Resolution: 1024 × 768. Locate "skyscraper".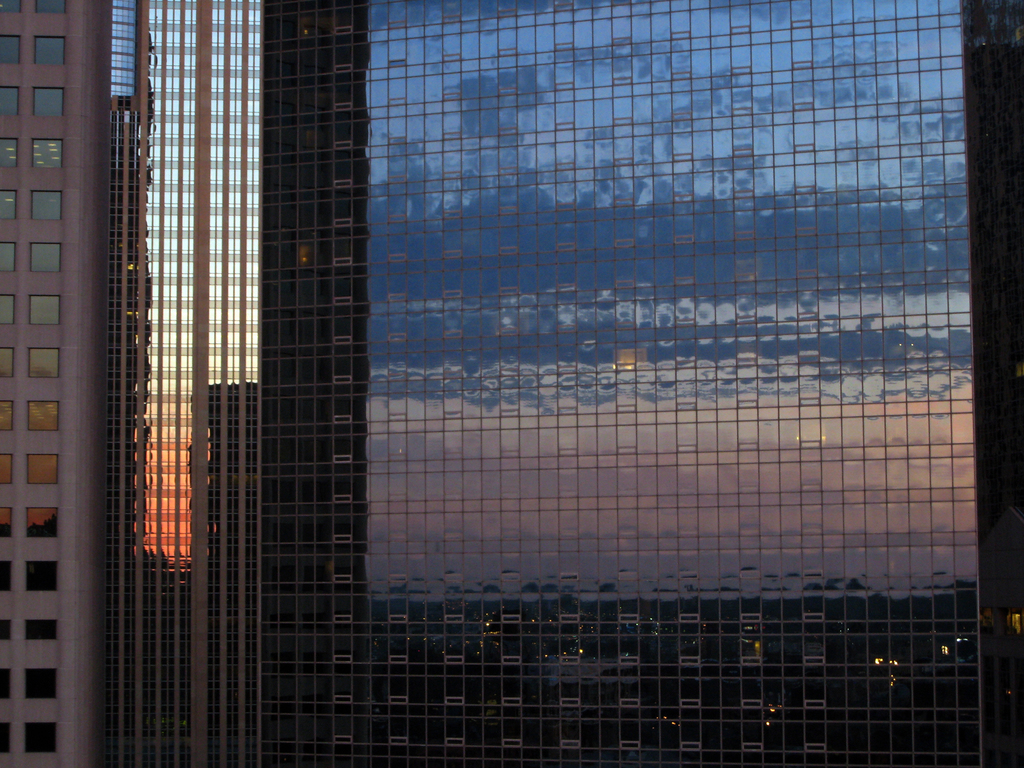
{"left": 0, "top": 0, "right": 1023, "bottom": 767}.
